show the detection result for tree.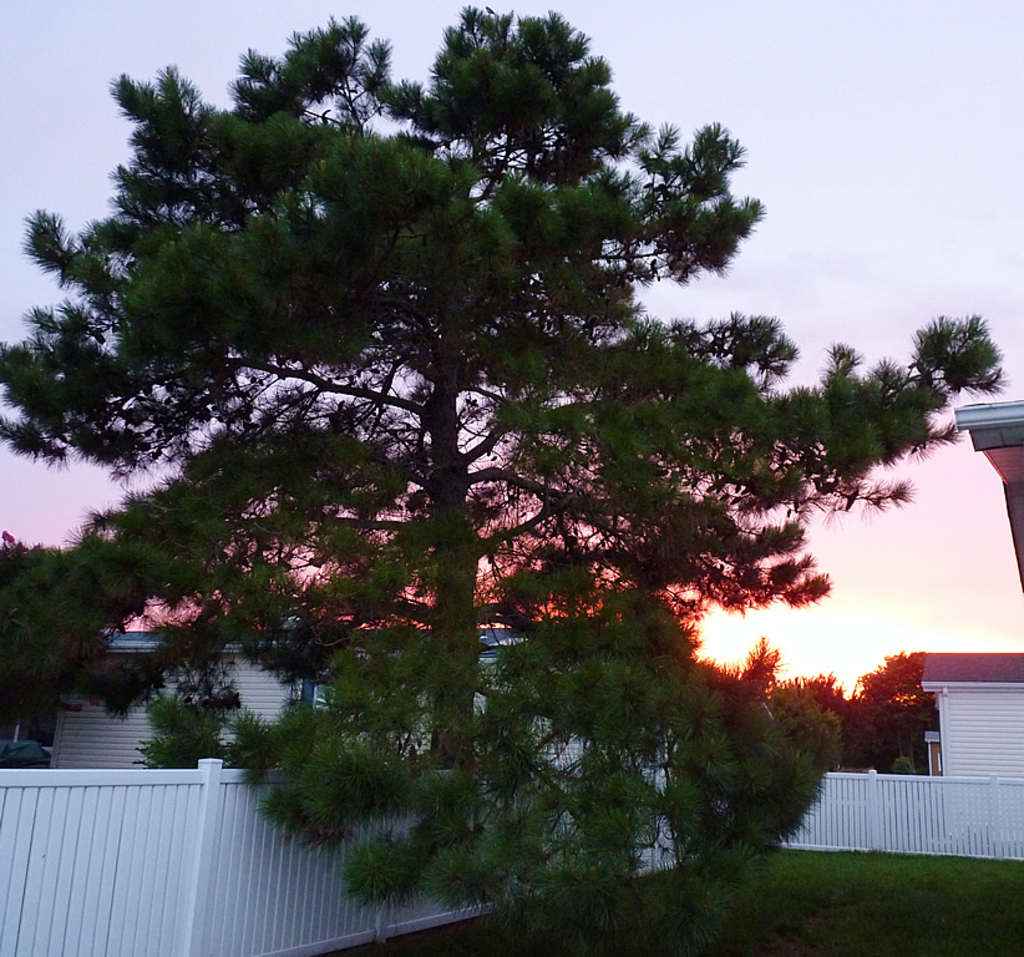
<box>784,670,848,753</box>.
